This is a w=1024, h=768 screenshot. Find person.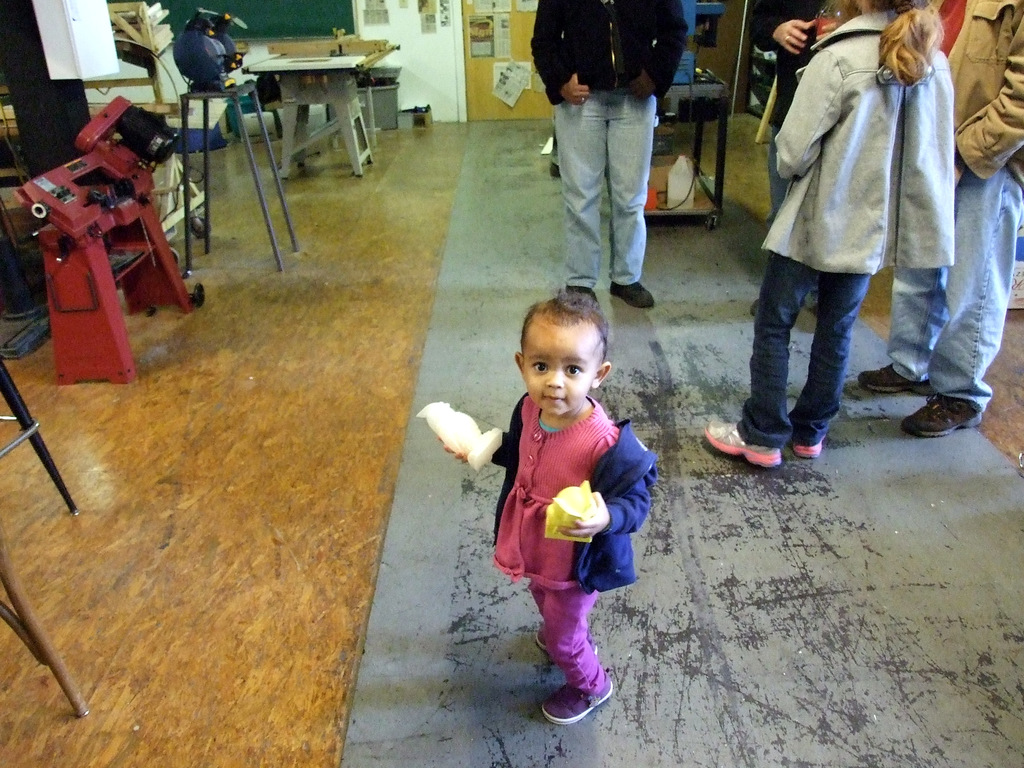
Bounding box: box(728, 0, 868, 268).
